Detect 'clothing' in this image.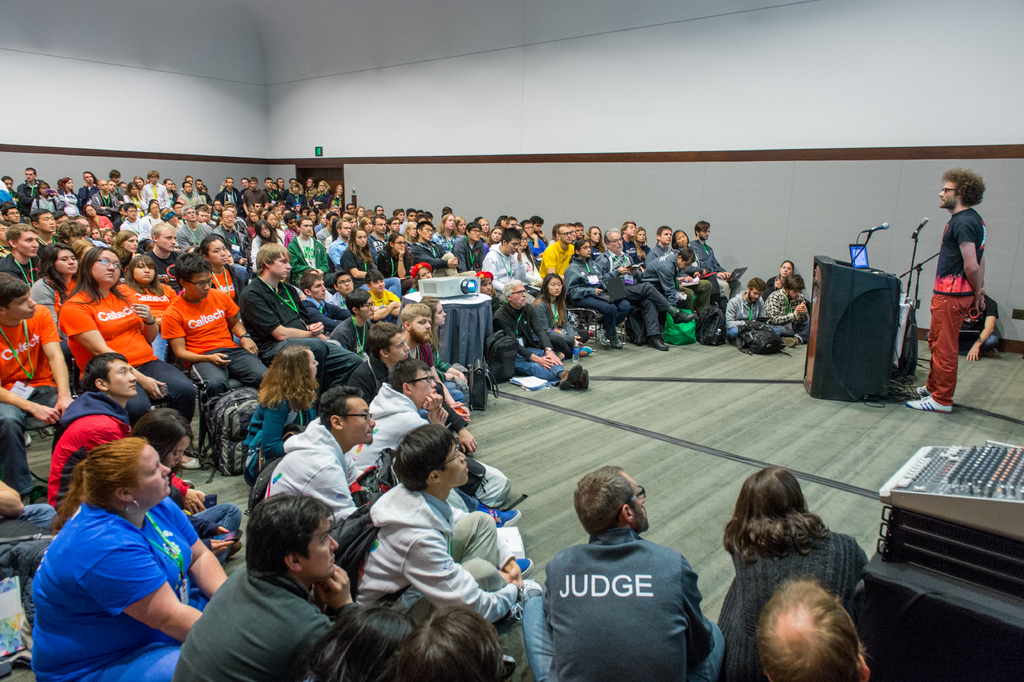
Detection: detection(24, 470, 202, 665).
